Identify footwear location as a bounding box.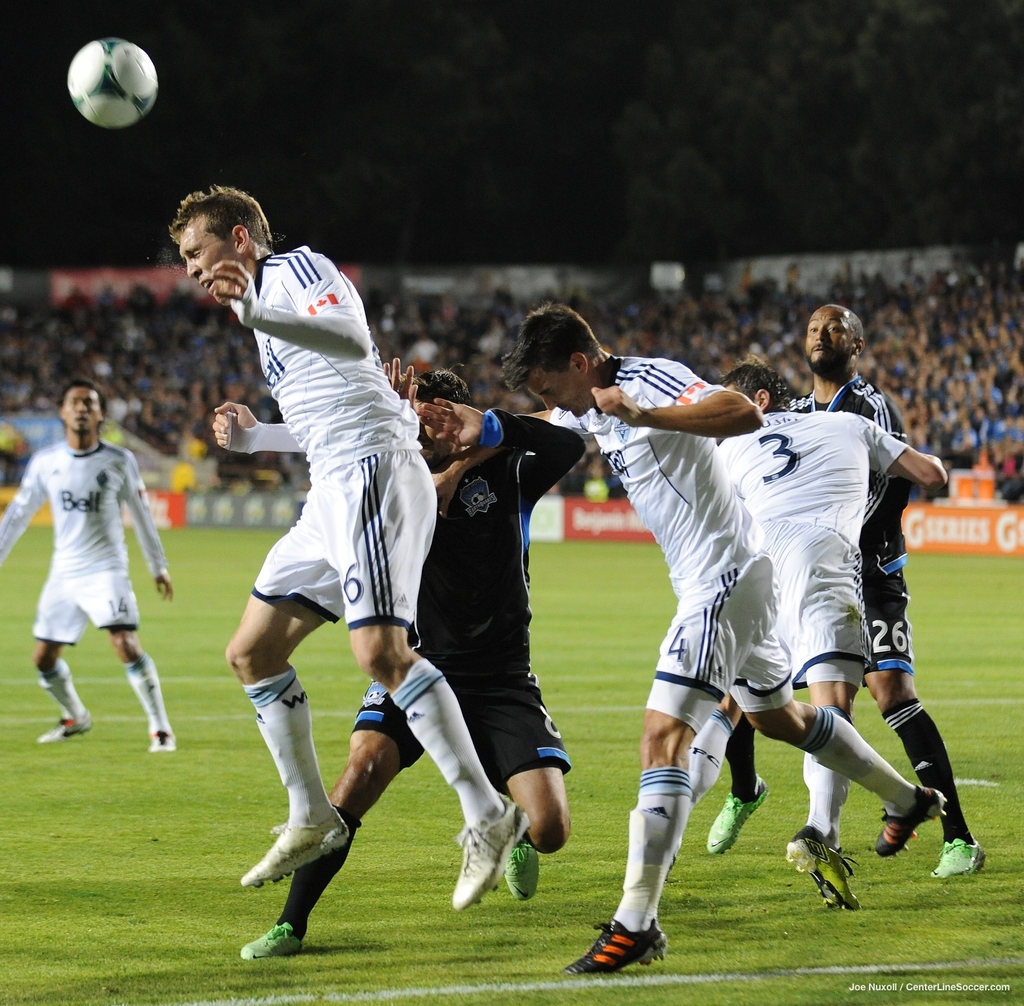
rect(42, 713, 97, 743).
